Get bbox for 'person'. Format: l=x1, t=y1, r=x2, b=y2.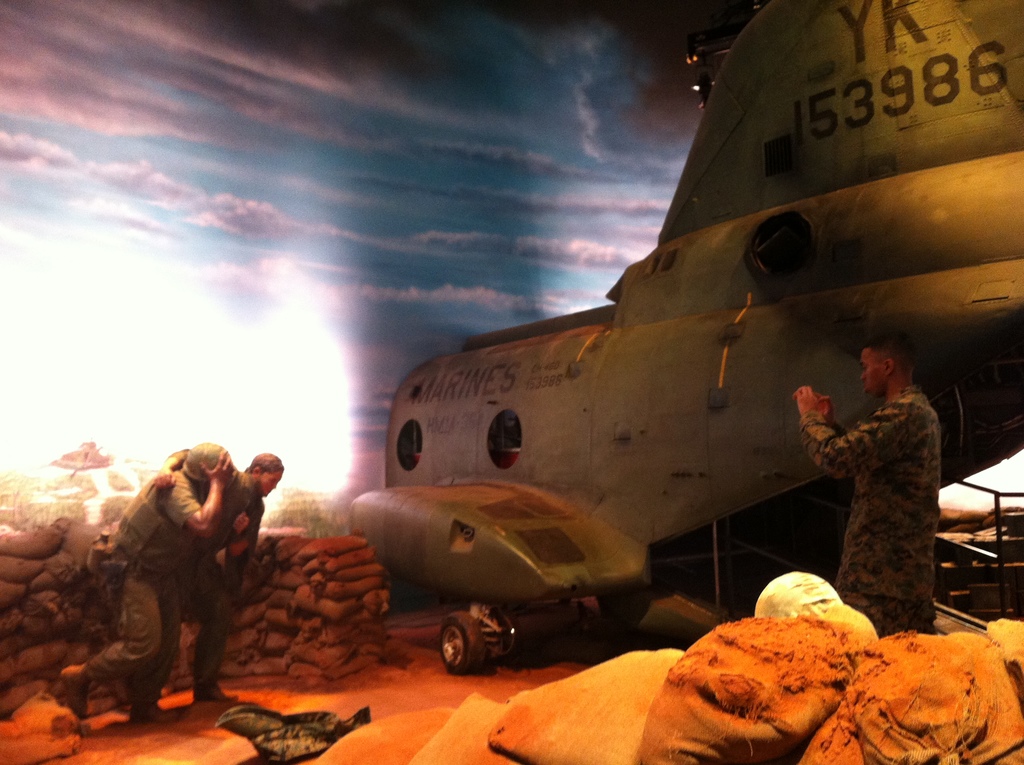
l=153, t=447, r=290, b=703.
